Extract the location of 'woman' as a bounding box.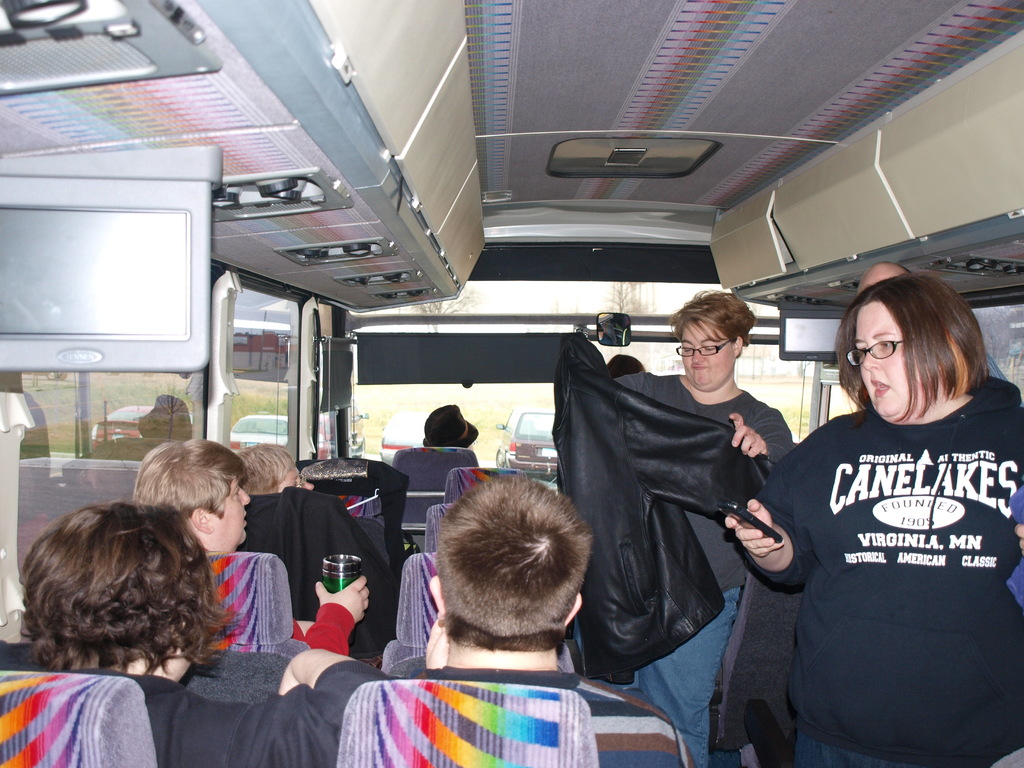
<box>722,273,1023,767</box>.
